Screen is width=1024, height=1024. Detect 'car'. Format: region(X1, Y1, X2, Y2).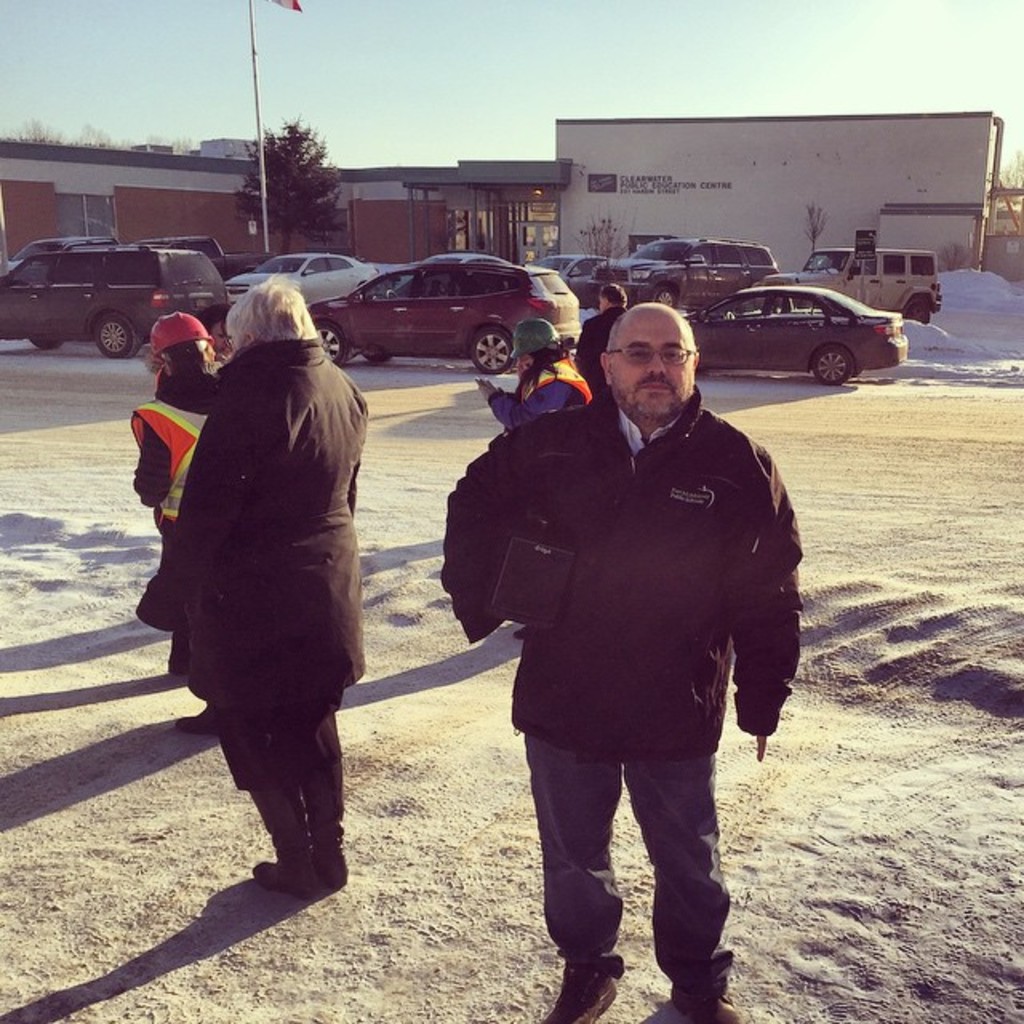
region(0, 243, 237, 358).
